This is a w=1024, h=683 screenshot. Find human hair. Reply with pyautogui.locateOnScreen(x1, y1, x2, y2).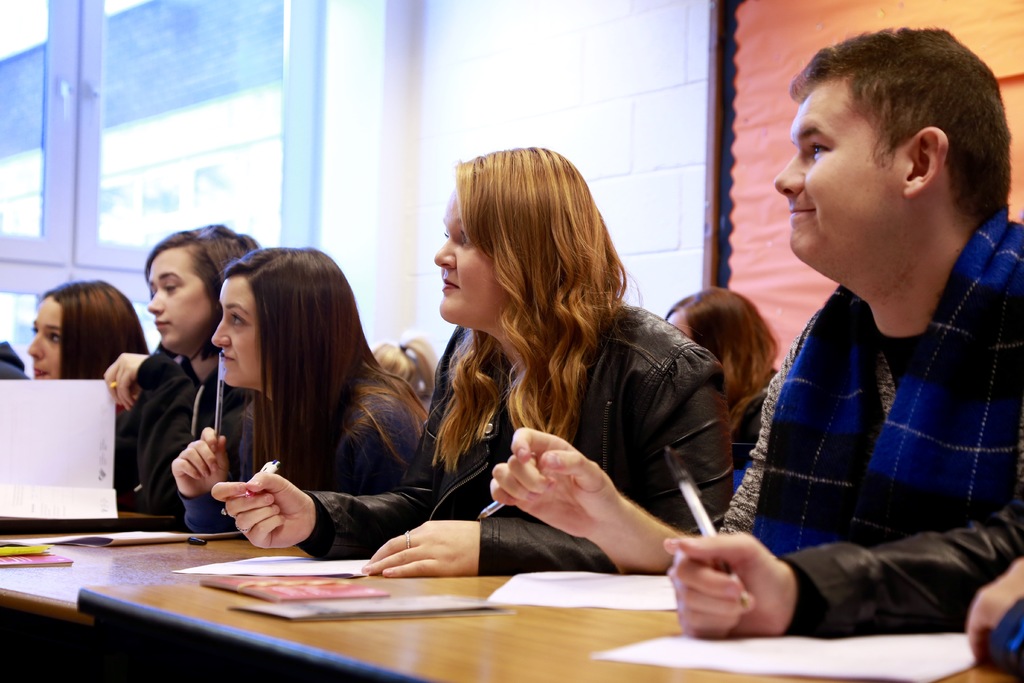
pyautogui.locateOnScreen(144, 235, 223, 325).
